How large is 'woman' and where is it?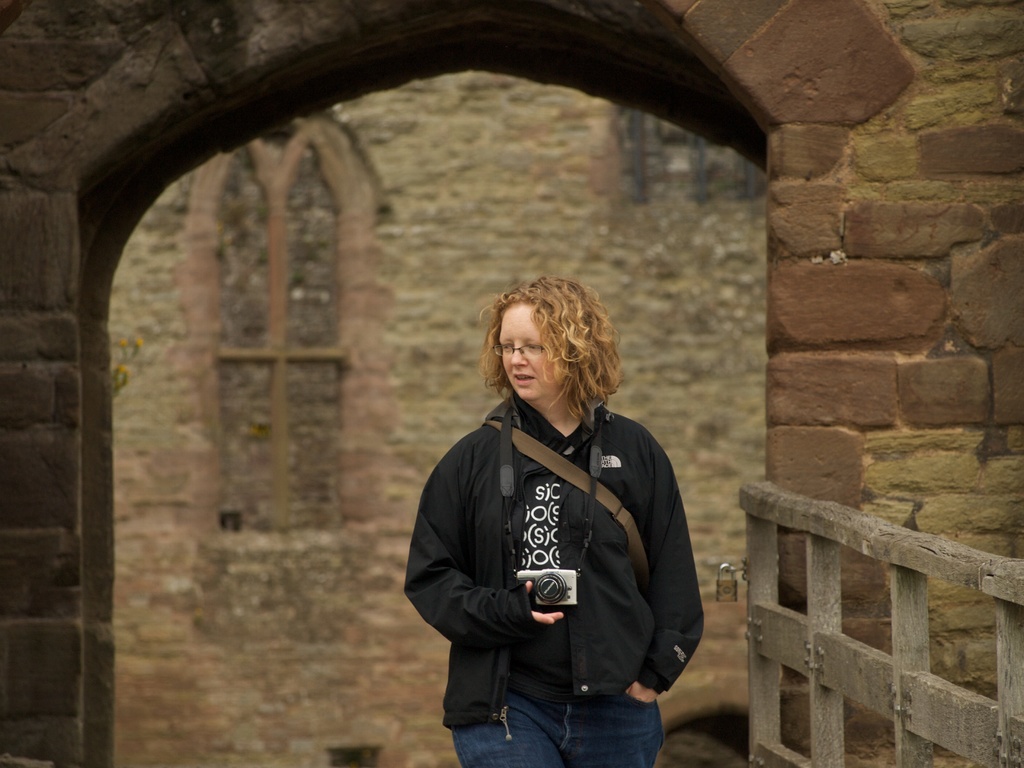
Bounding box: (x1=392, y1=255, x2=708, y2=764).
